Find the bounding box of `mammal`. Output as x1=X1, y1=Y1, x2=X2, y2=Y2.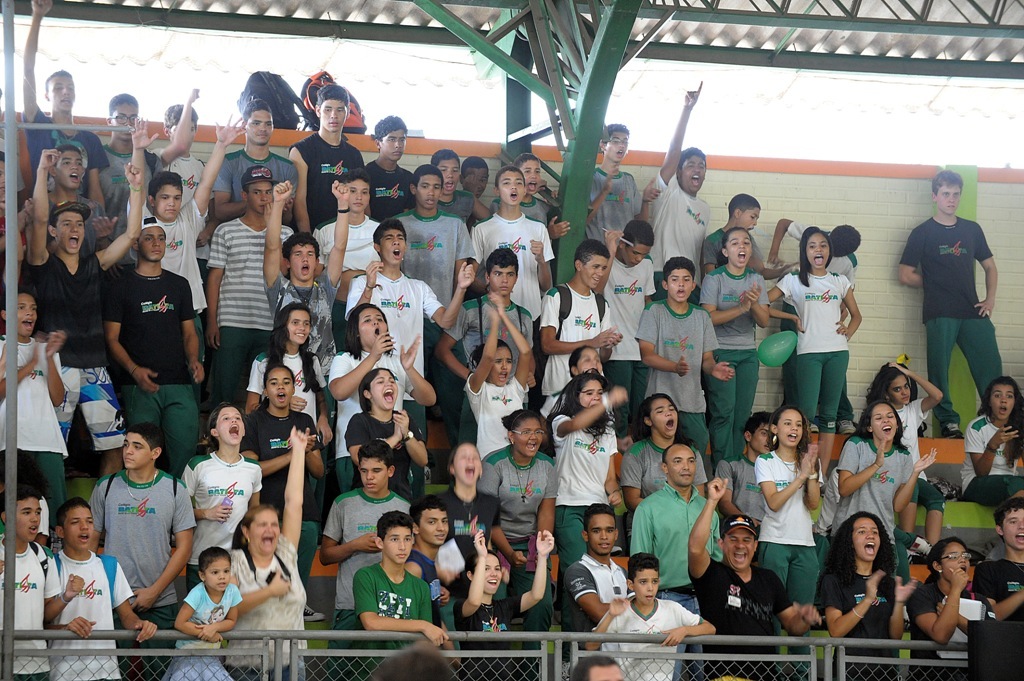
x1=441, y1=526, x2=557, y2=680.
